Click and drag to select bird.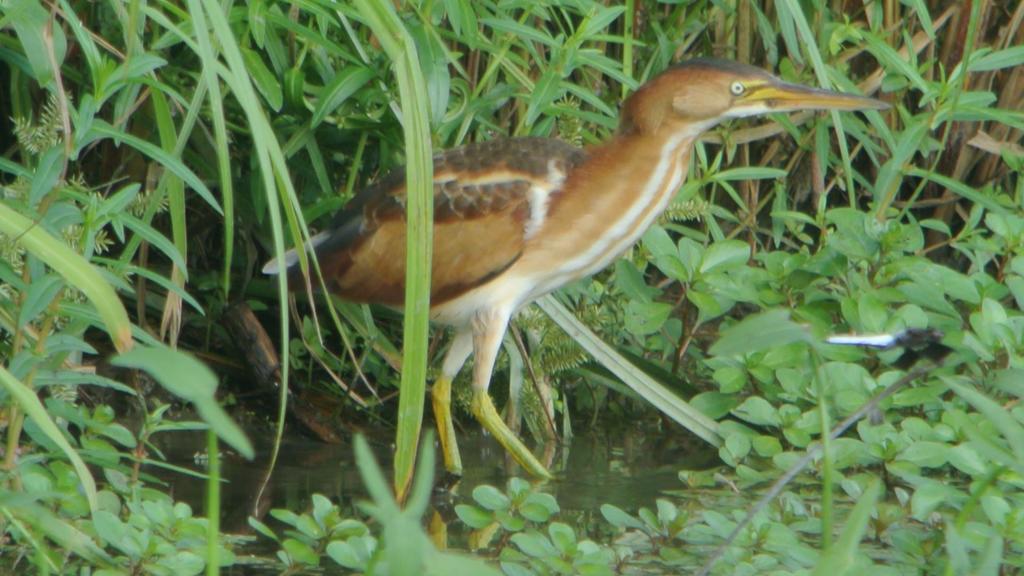
Selection: pyautogui.locateOnScreen(256, 45, 911, 486).
